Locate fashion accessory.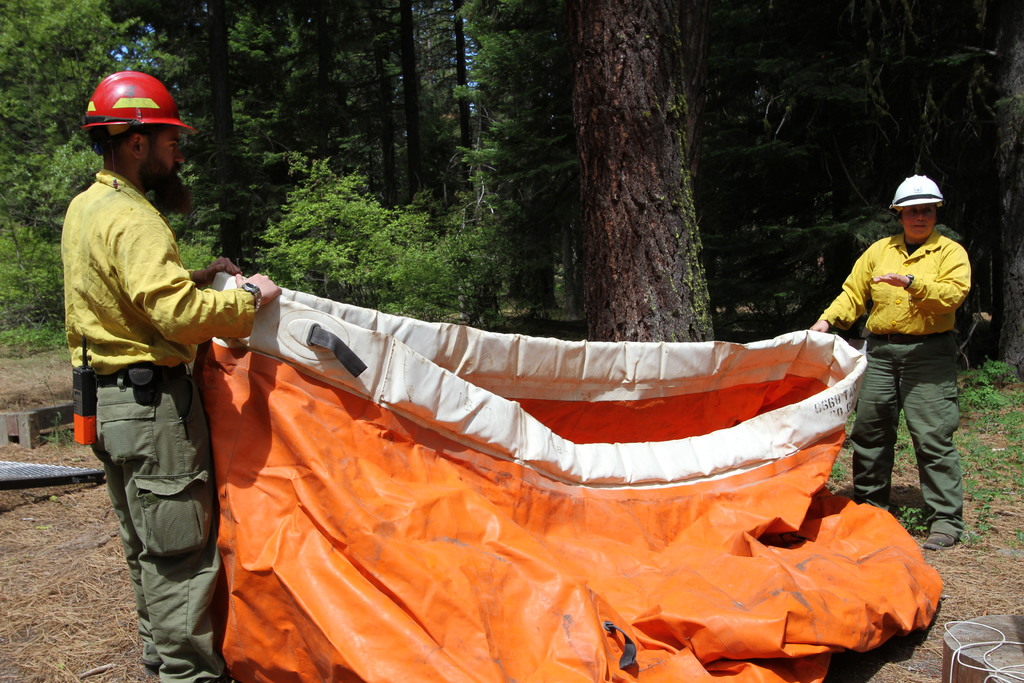
Bounding box: [left=902, top=272, right=916, bottom=292].
